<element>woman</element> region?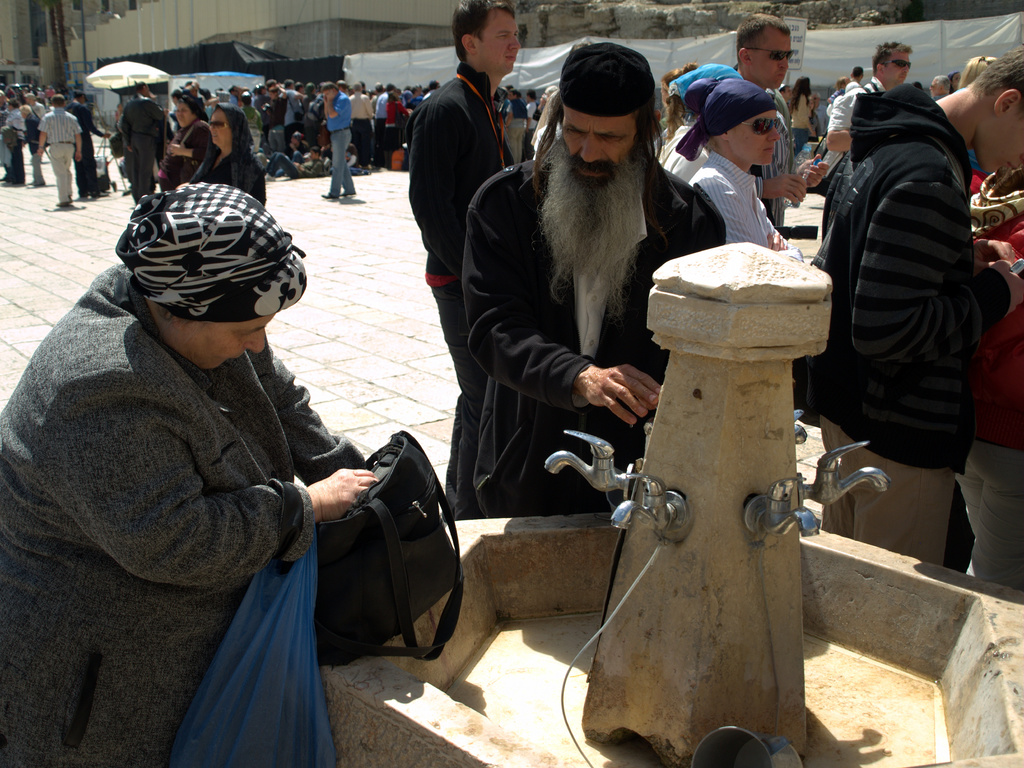
381:87:412:174
